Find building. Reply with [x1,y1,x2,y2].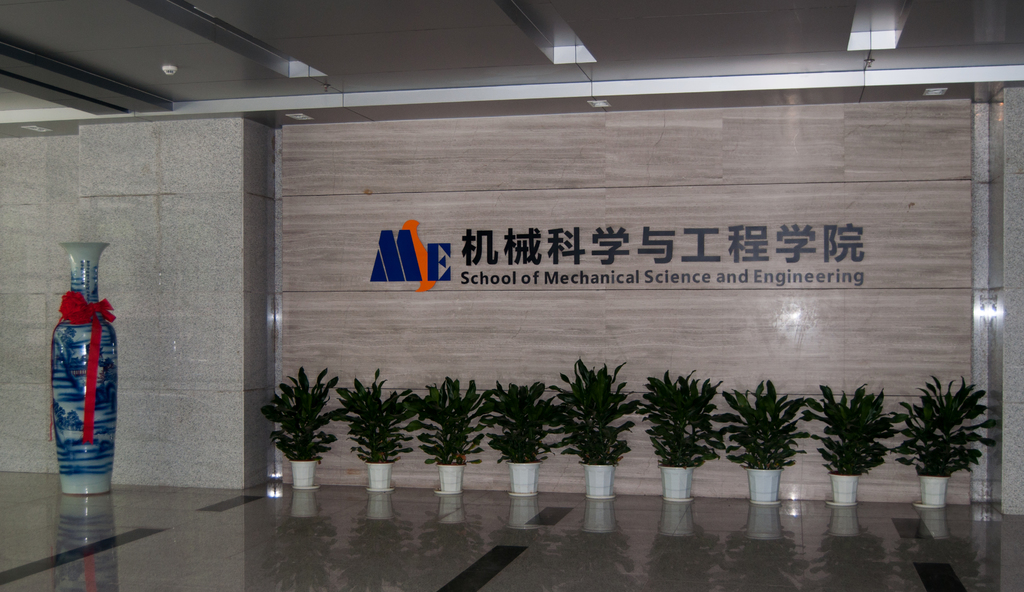
[0,0,1023,591].
